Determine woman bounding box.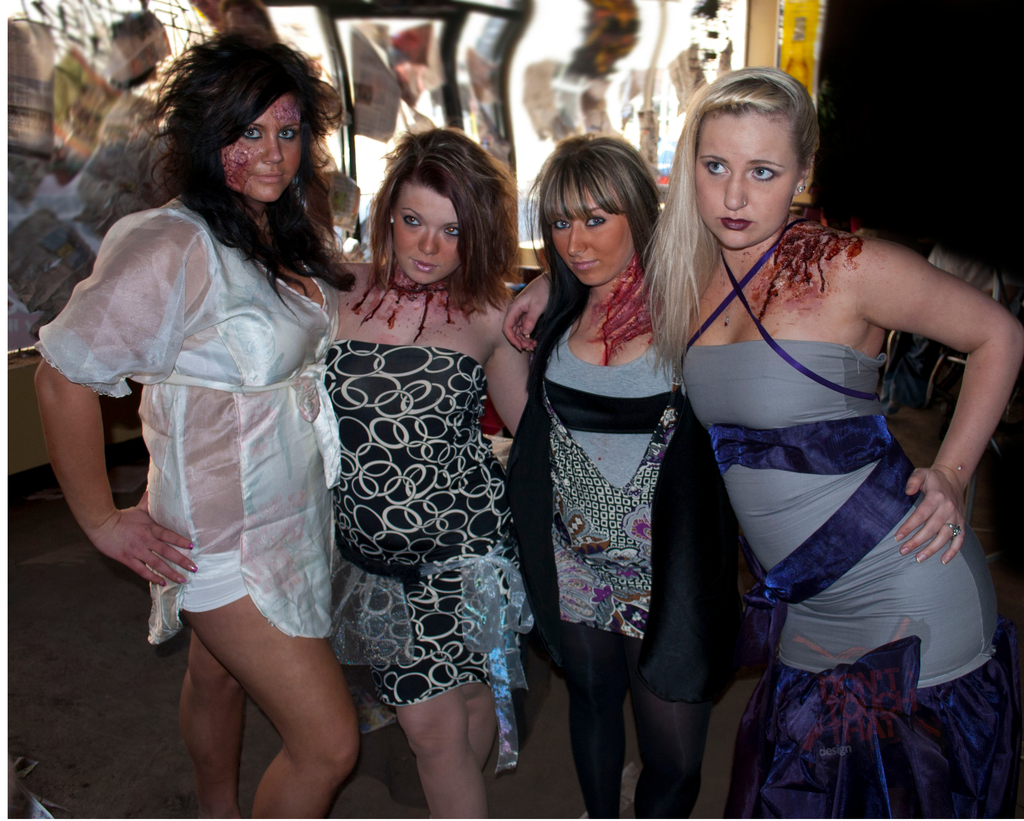
Determined: BBox(31, 30, 366, 820).
